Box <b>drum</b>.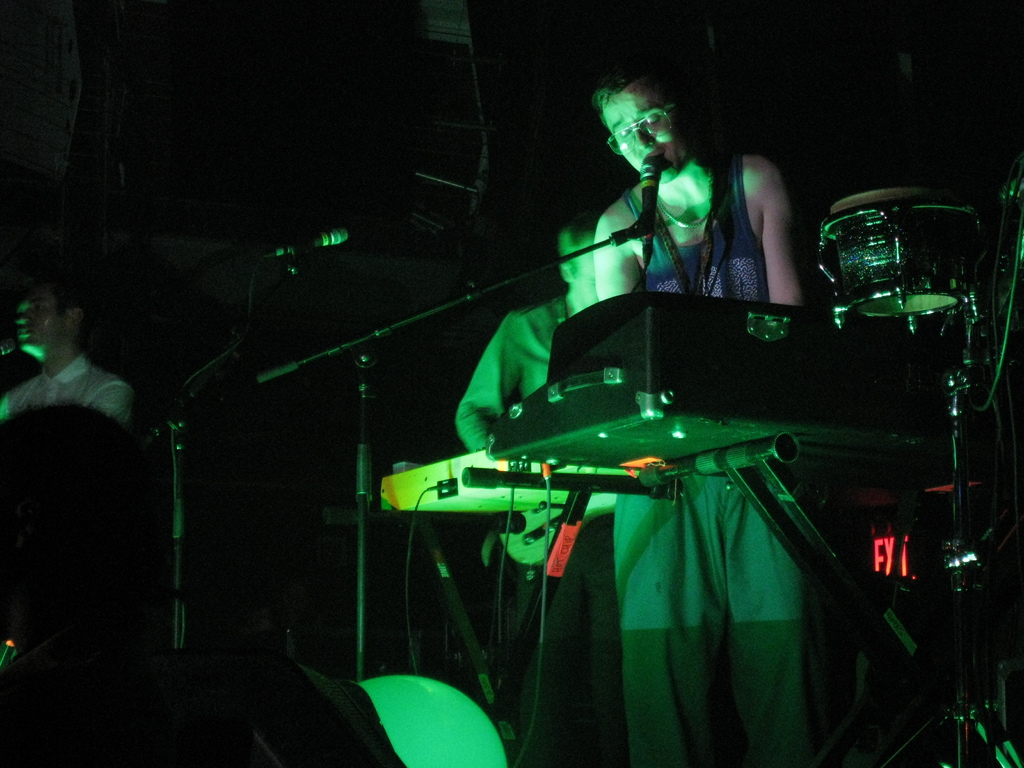
region(817, 183, 990, 315).
